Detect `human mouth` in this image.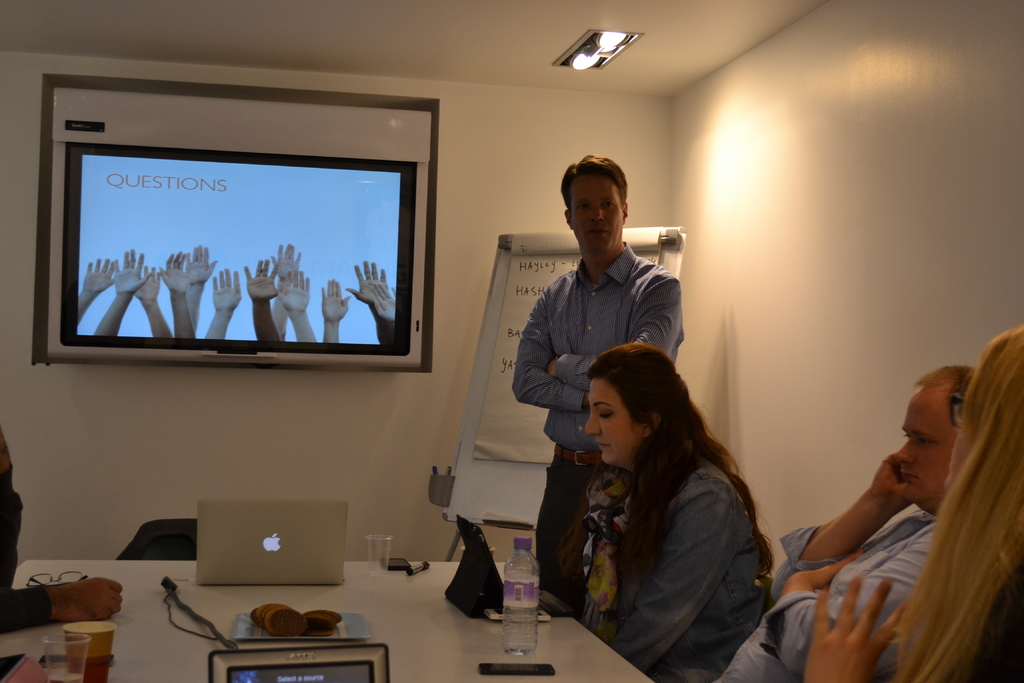
Detection: [left=592, top=436, right=617, bottom=460].
